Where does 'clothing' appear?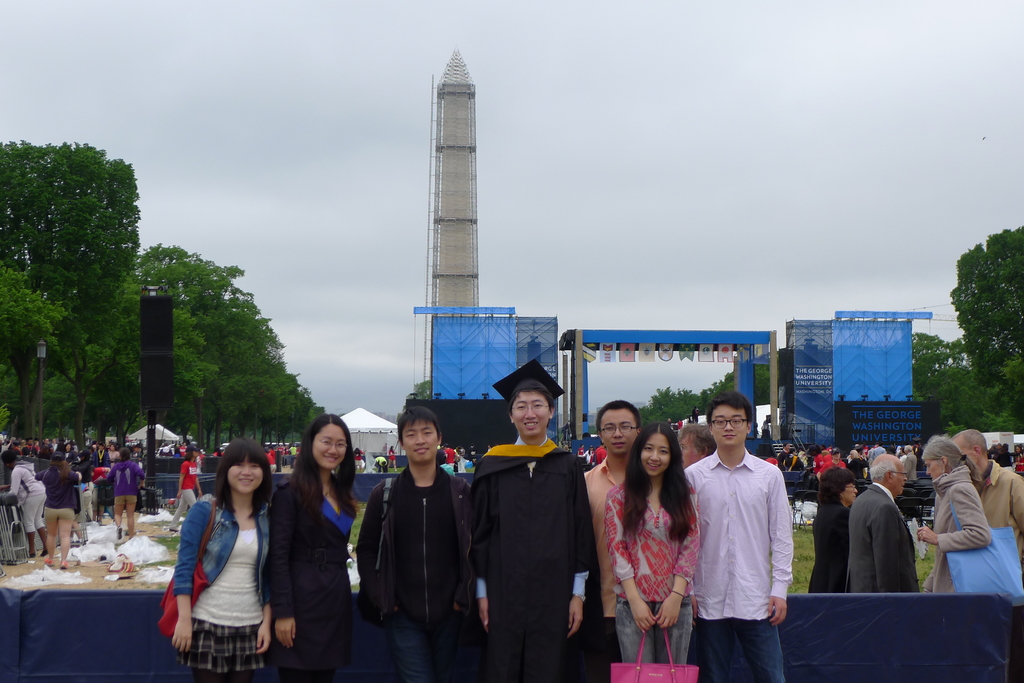
Appears at bbox=[689, 451, 790, 682].
